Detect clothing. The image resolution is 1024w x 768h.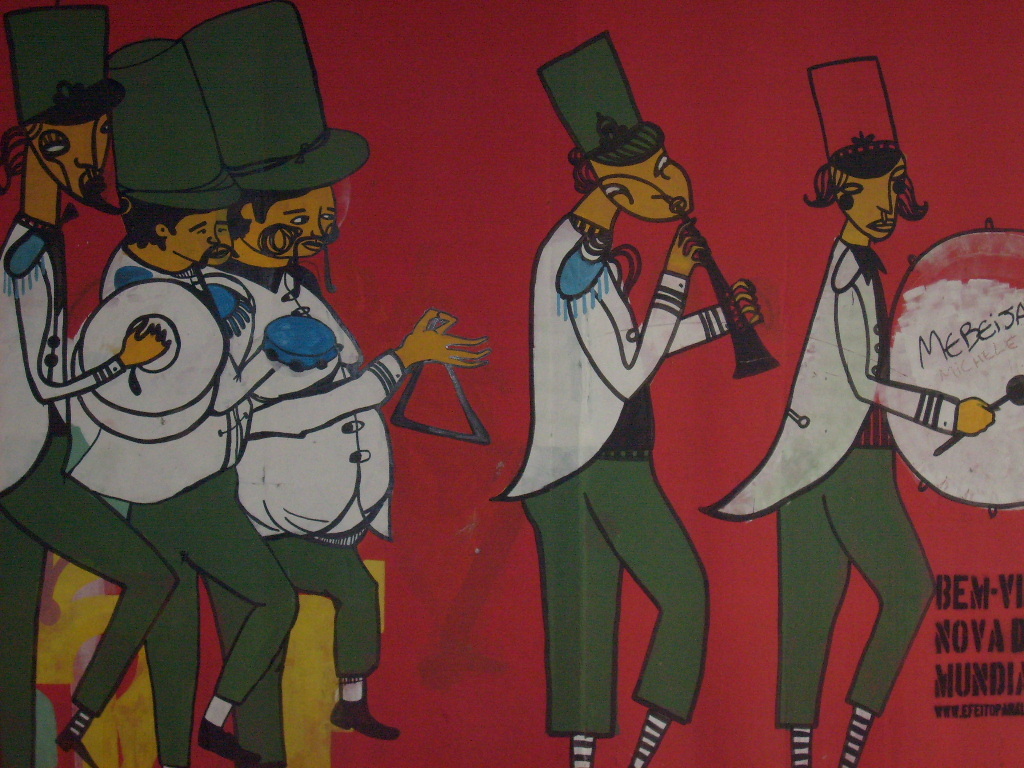
bbox(698, 236, 941, 730).
